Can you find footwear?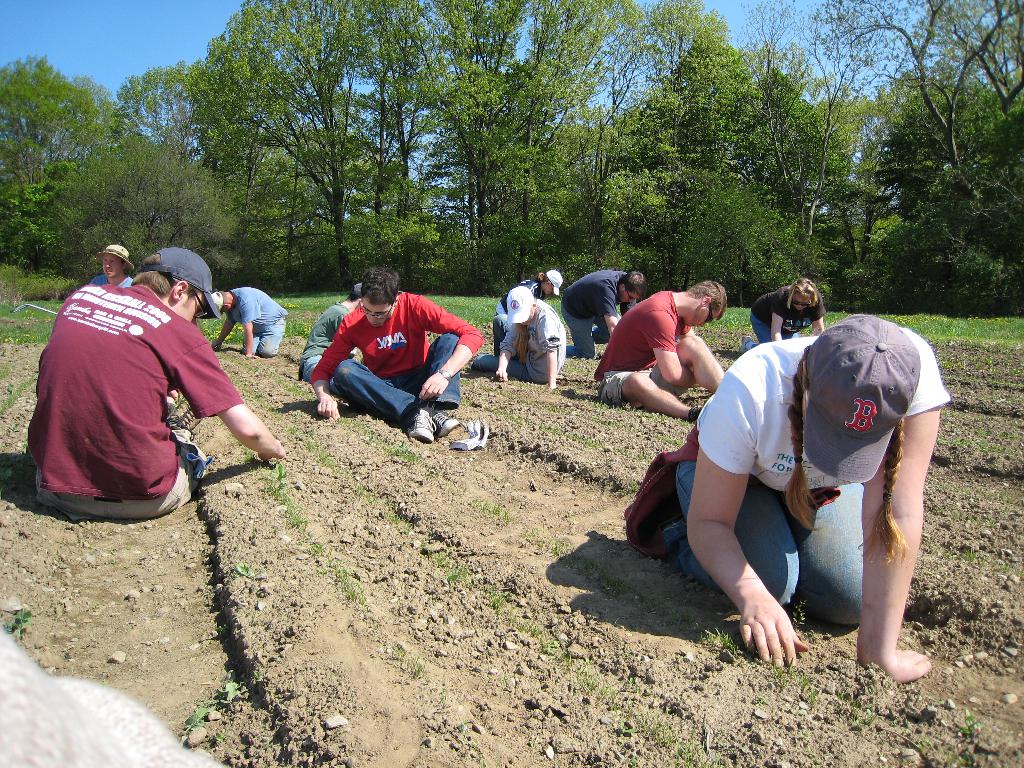
Yes, bounding box: 166:397:202:431.
